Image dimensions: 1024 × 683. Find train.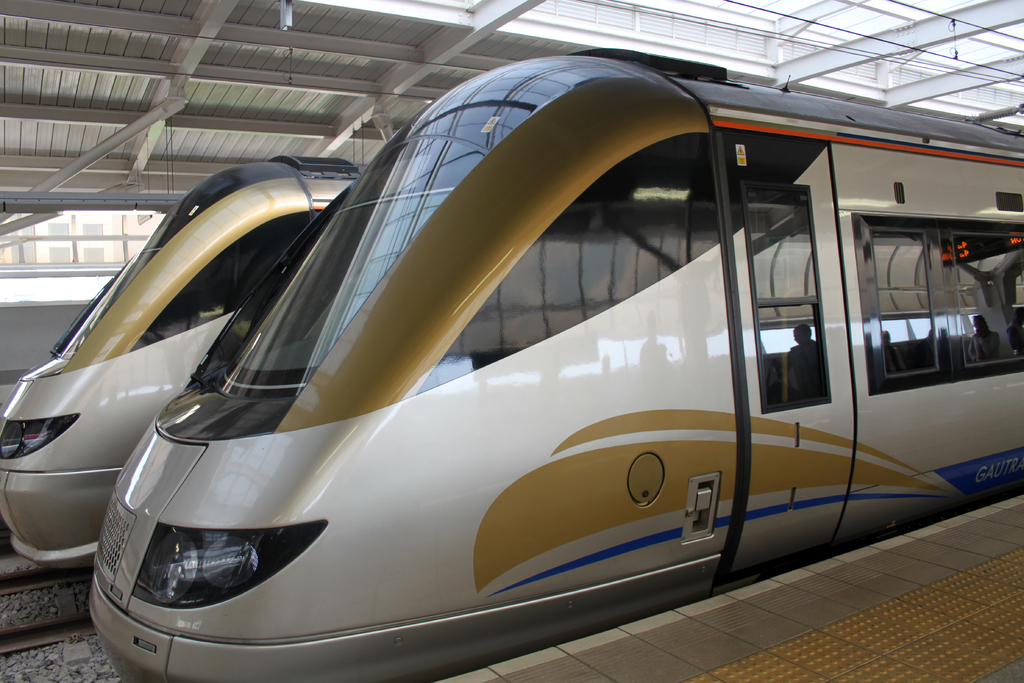
[x1=85, y1=46, x2=1023, y2=682].
